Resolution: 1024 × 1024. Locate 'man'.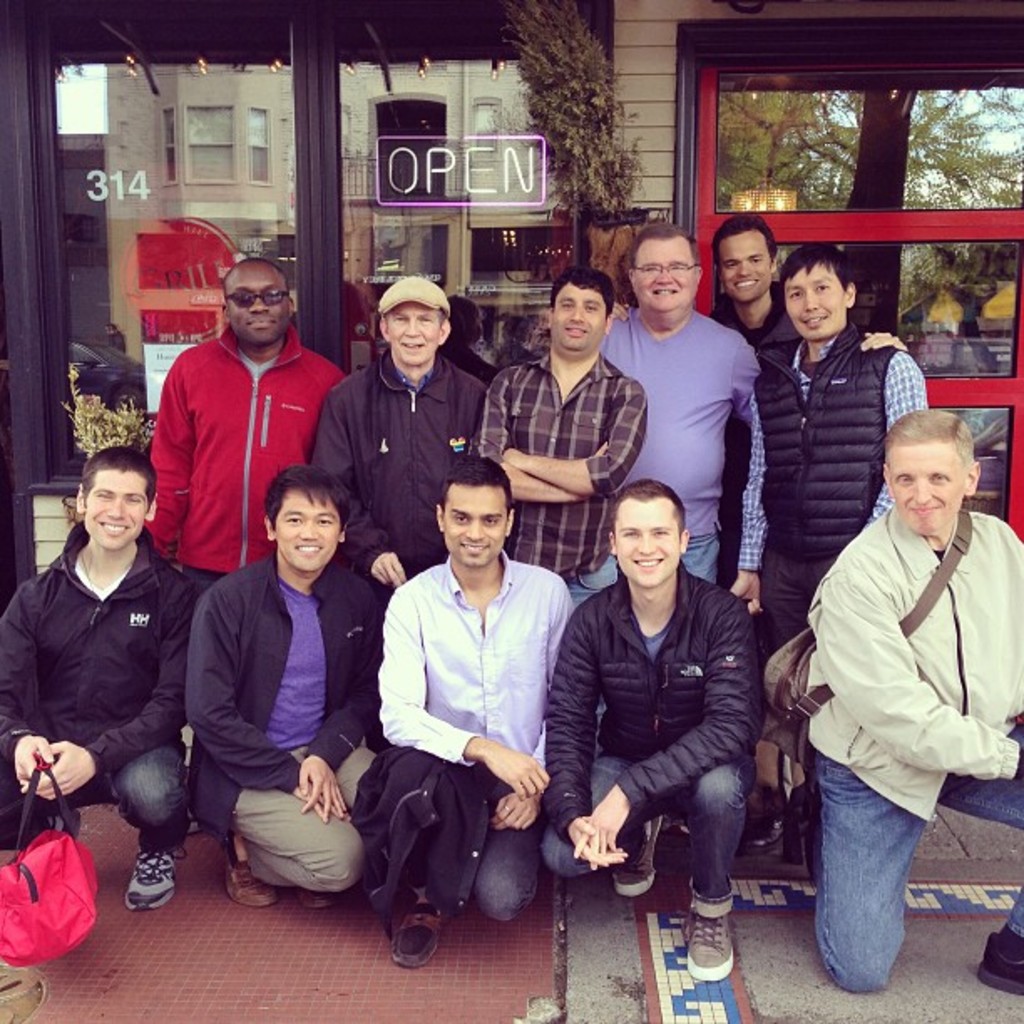
x1=539, y1=482, x2=756, y2=980.
